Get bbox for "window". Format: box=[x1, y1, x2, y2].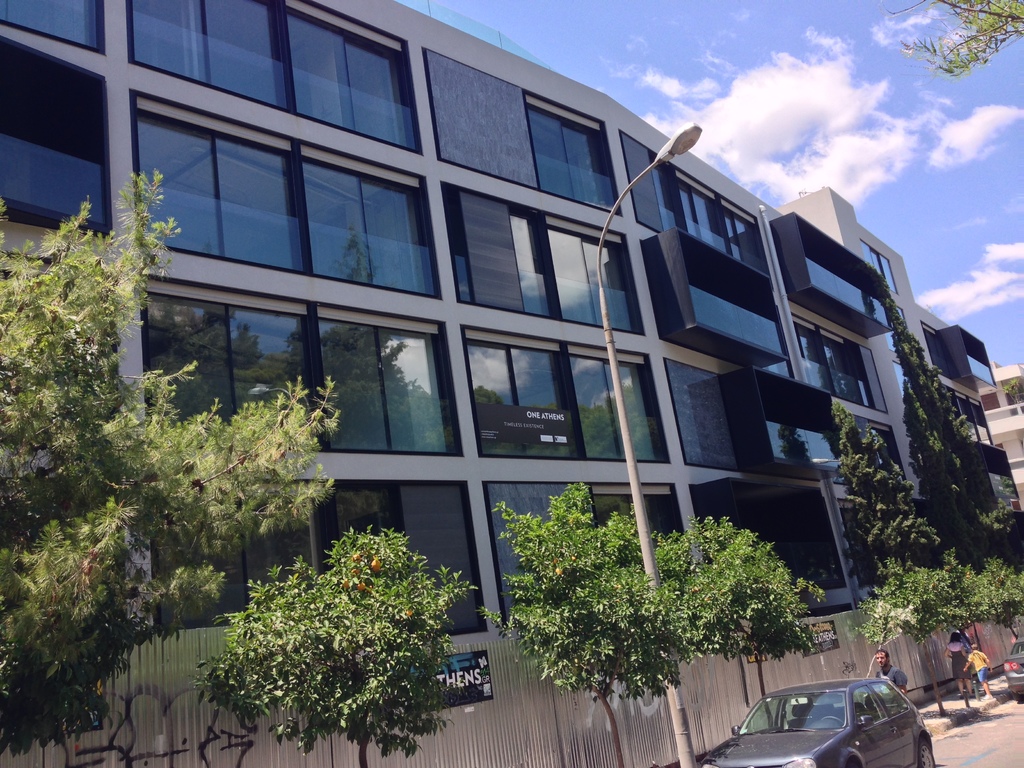
box=[145, 294, 464, 456].
